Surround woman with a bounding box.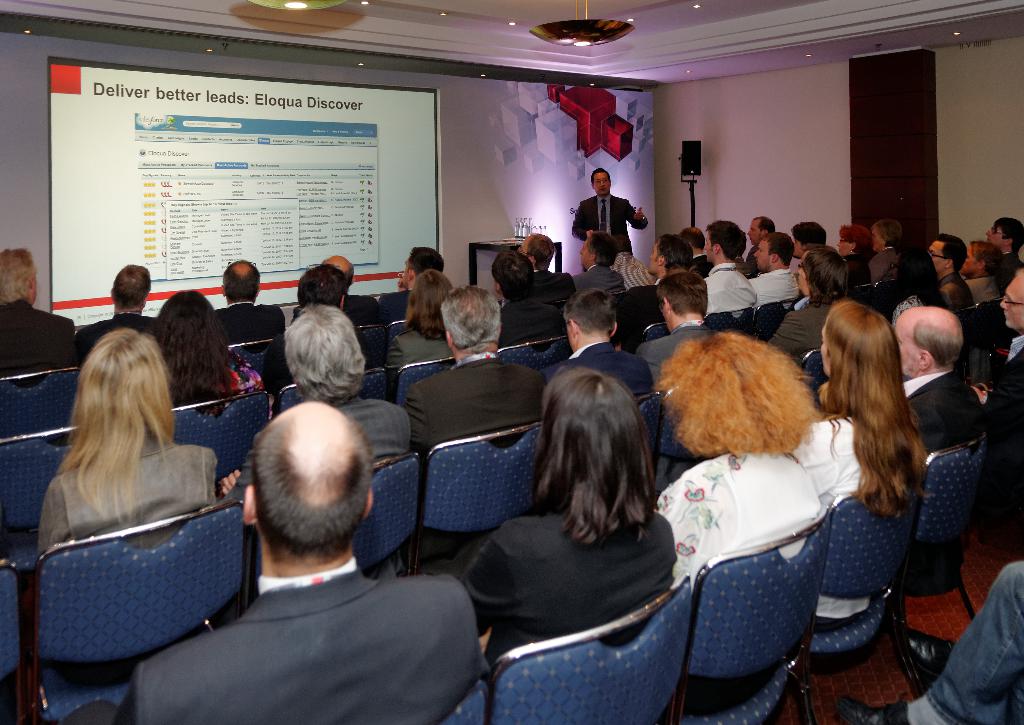
[x1=388, y1=272, x2=456, y2=377].
